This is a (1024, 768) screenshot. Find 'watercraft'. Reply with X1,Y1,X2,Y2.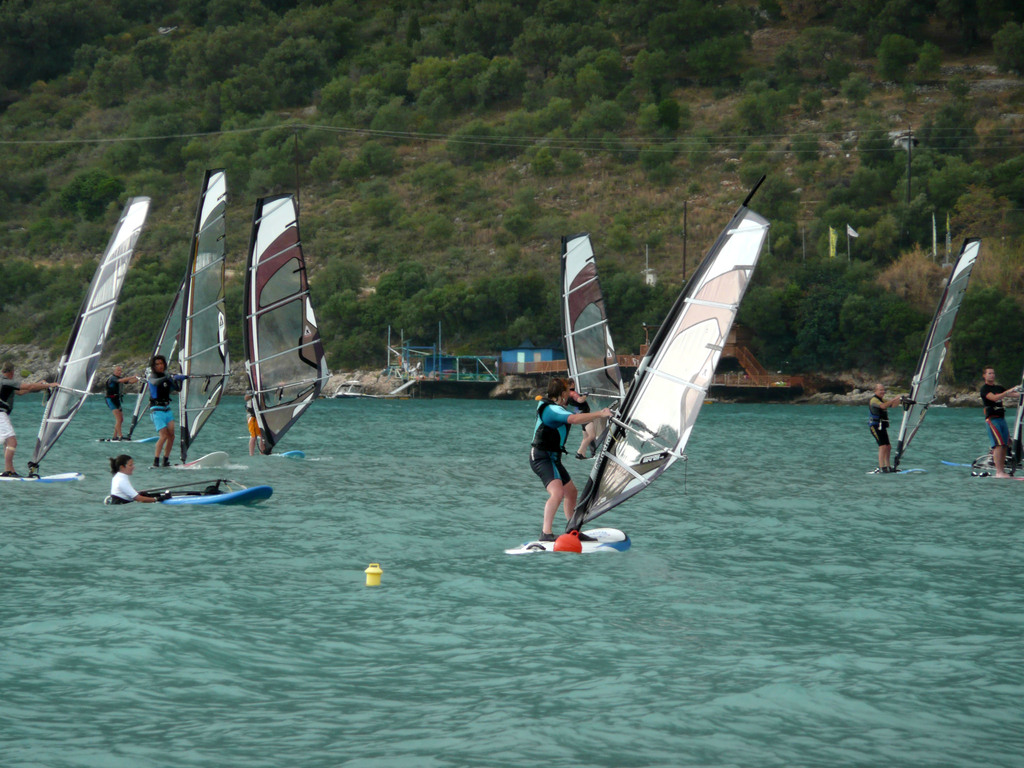
0,196,151,486.
